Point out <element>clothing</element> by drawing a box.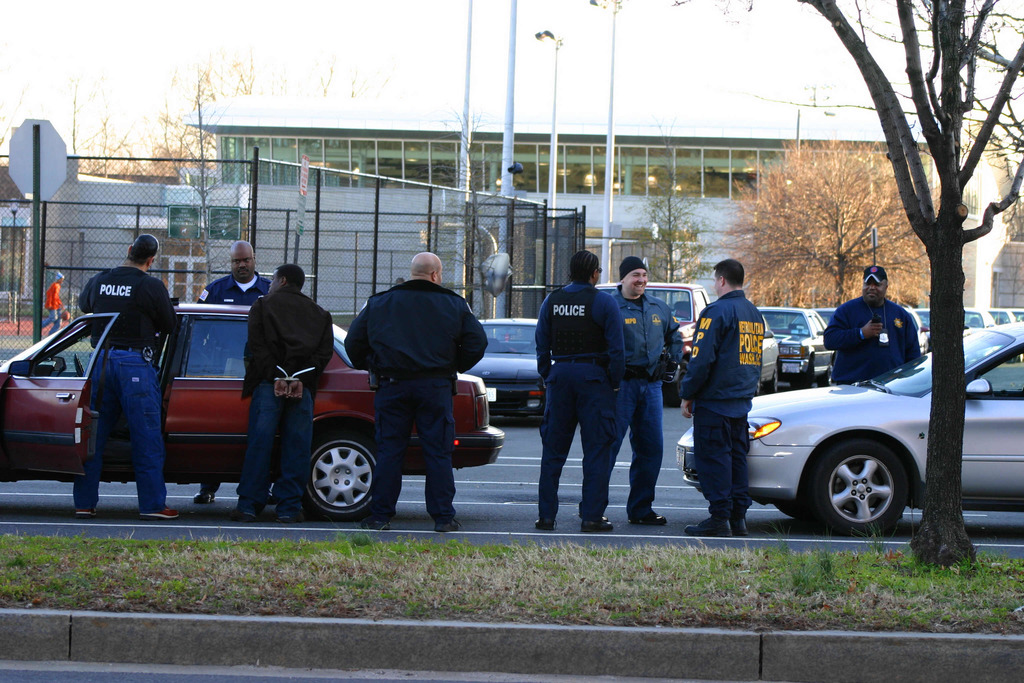
<bbox>684, 288, 764, 531</bbox>.
